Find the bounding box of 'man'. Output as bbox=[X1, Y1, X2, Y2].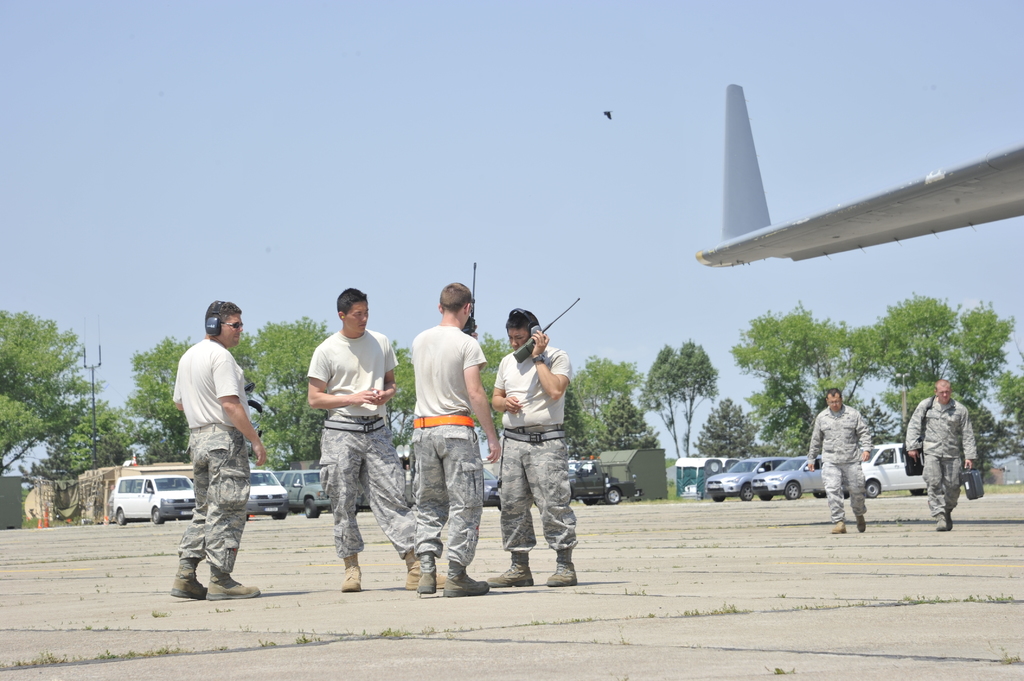
bbox=[902, 372, 977, 532].
